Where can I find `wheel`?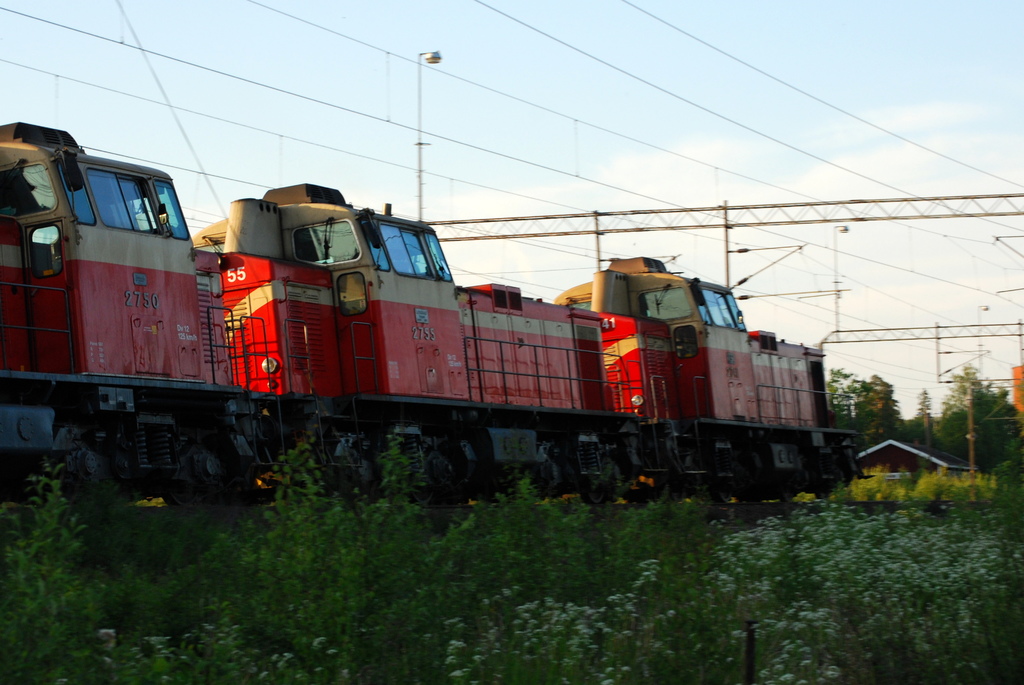
You can find it at 815,487,829,498.
